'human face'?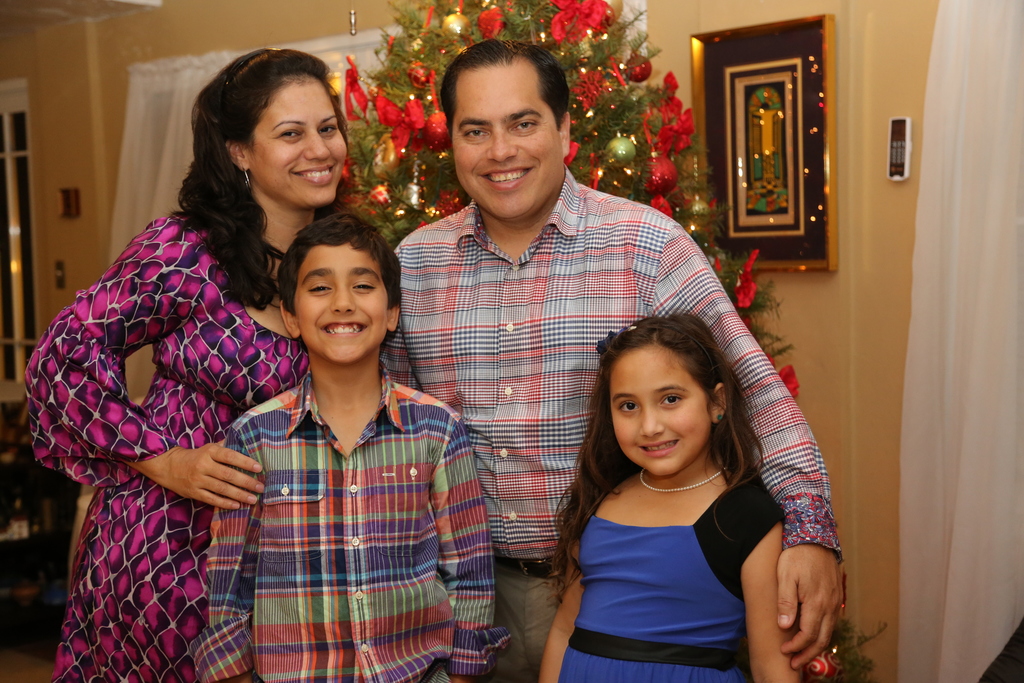
611 350 718 468
